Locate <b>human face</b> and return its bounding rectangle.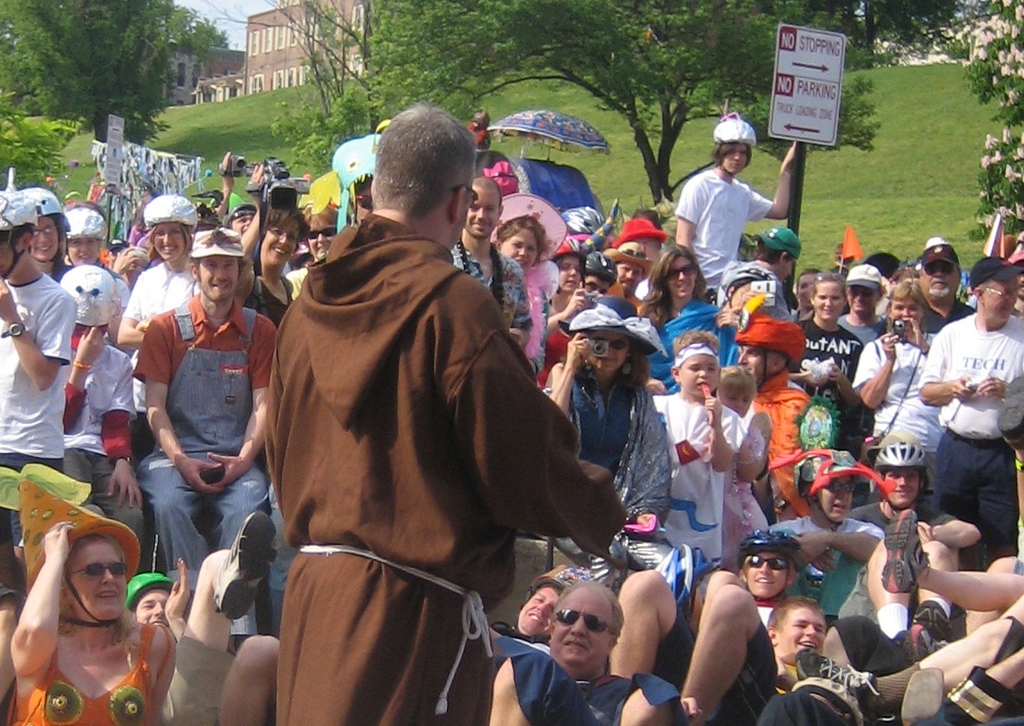
box(0, 238, 23, 280).
